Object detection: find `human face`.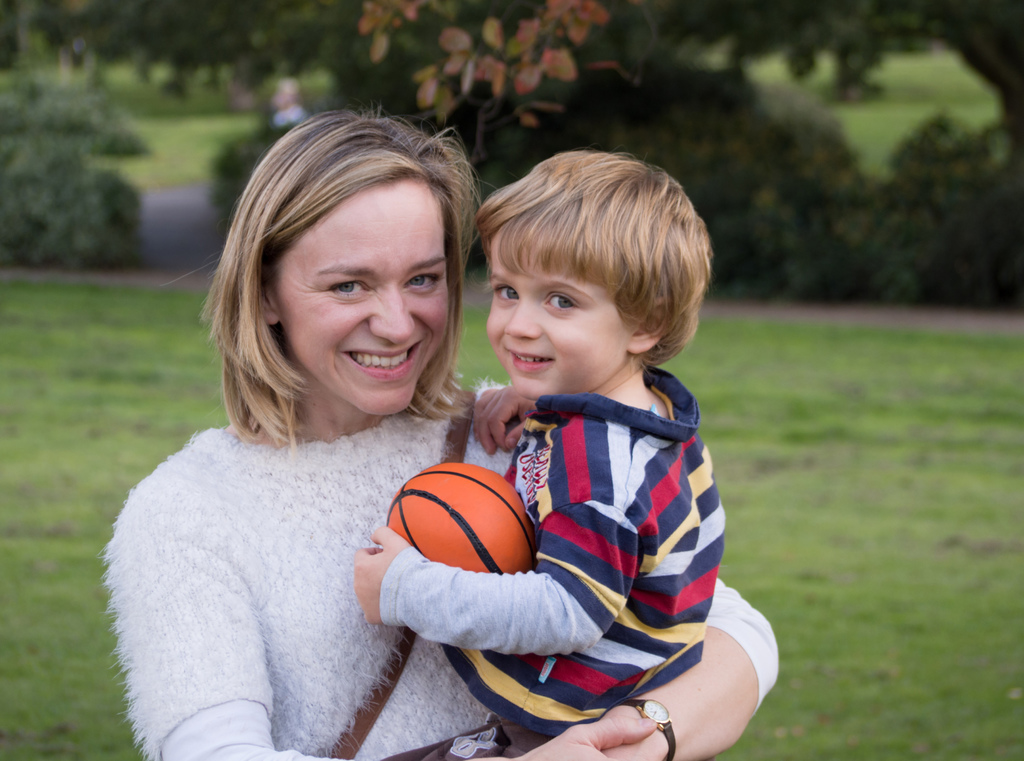
select_region(484, 240, 624, 398).
